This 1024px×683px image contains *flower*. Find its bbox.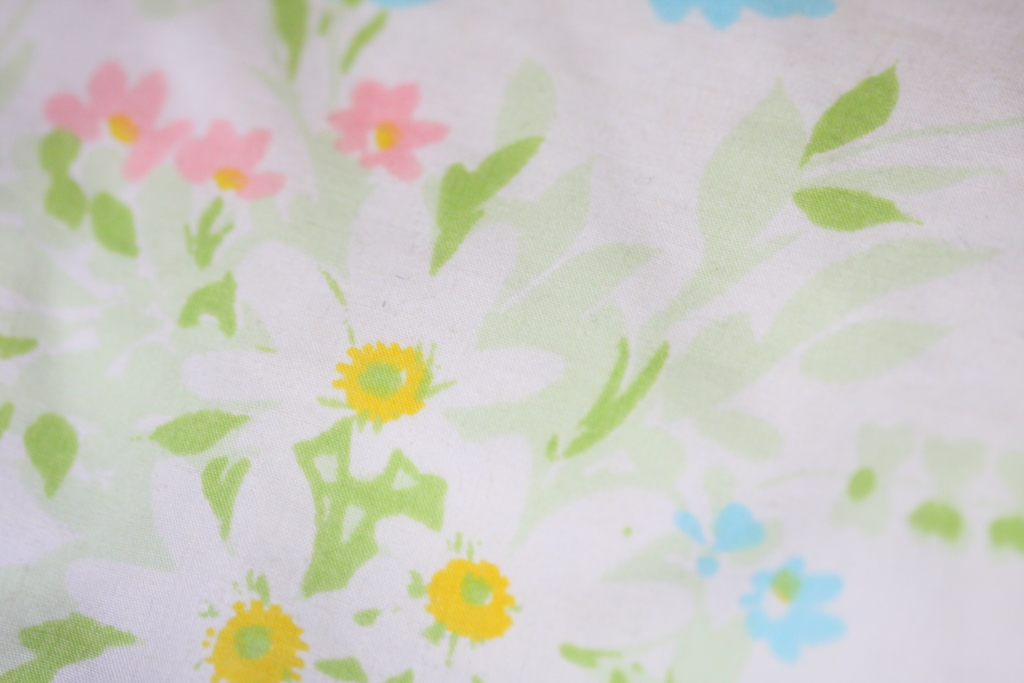
{"left": 38, "top": 55, "right": 189, "bottom": 185}.
